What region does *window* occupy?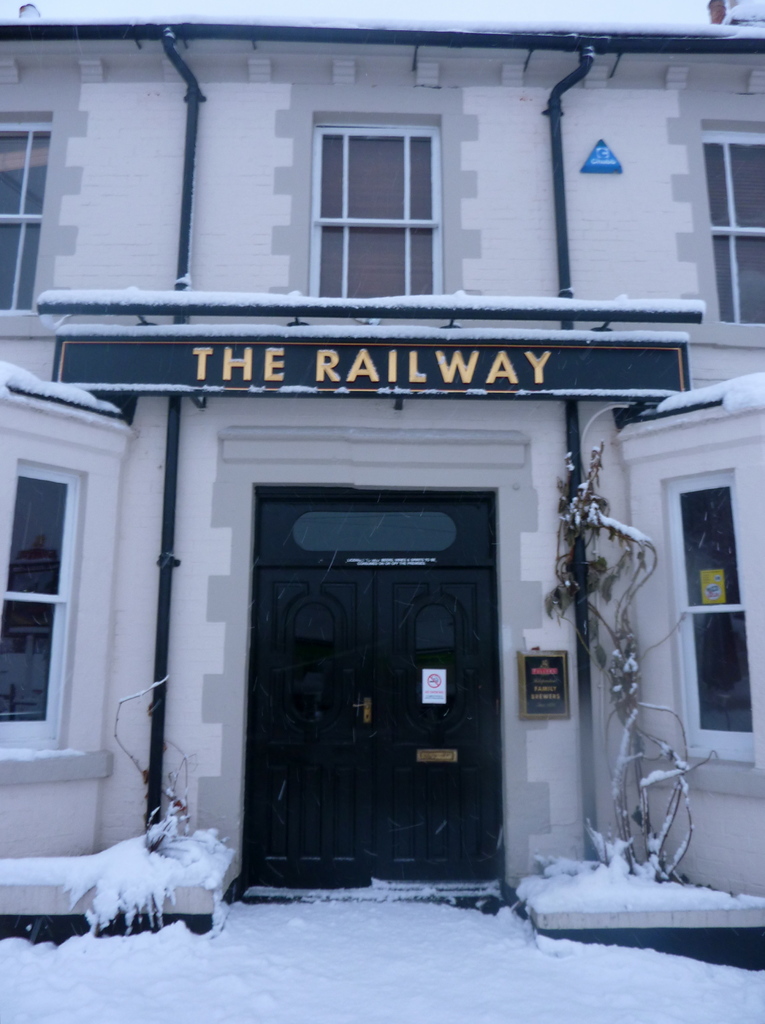
box=[663, 463, 762, 757].
